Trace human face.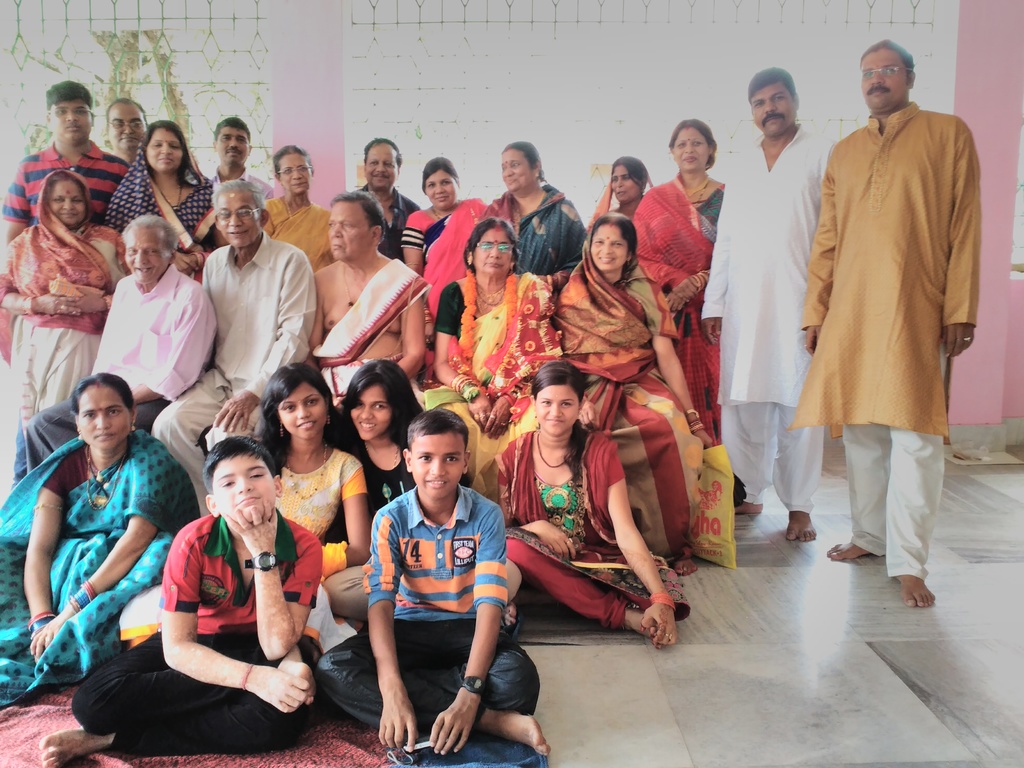
Traced to BBox(504, 152, 537, 198).
